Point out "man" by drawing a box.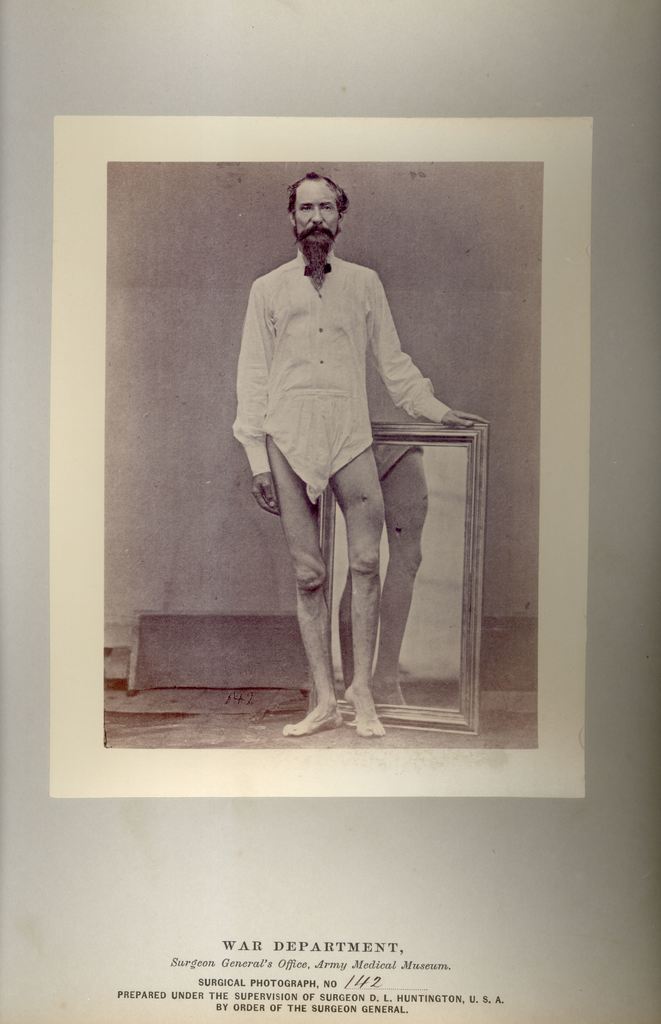
<box>236,187,455,766</box>.
